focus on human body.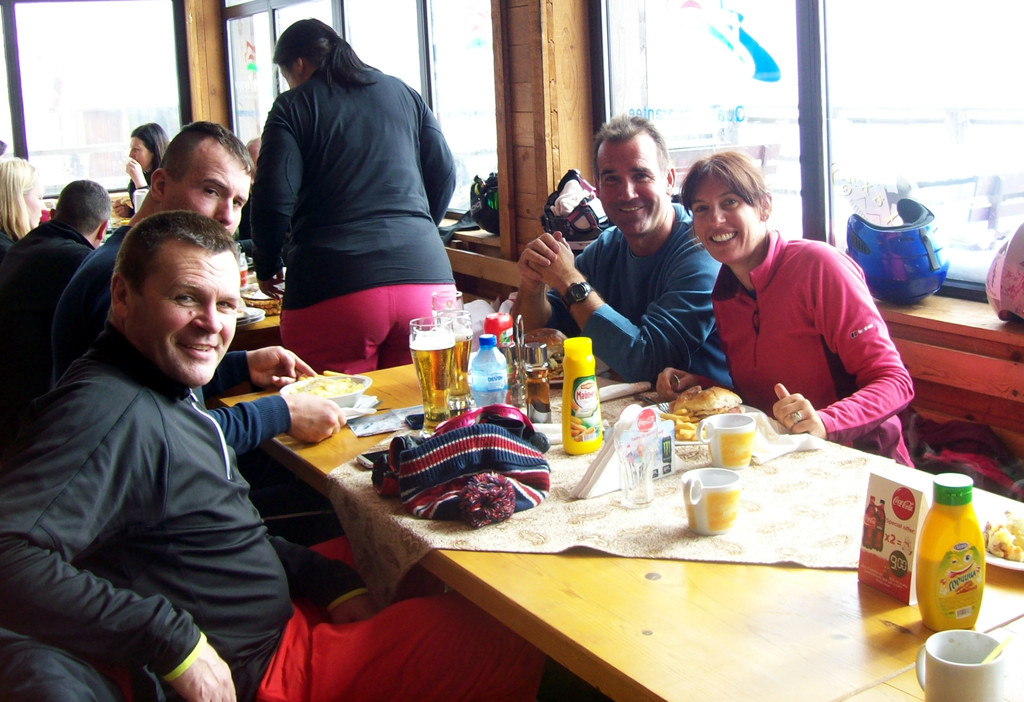
Focused at left=0, top=346, right=552, bottom=701.
